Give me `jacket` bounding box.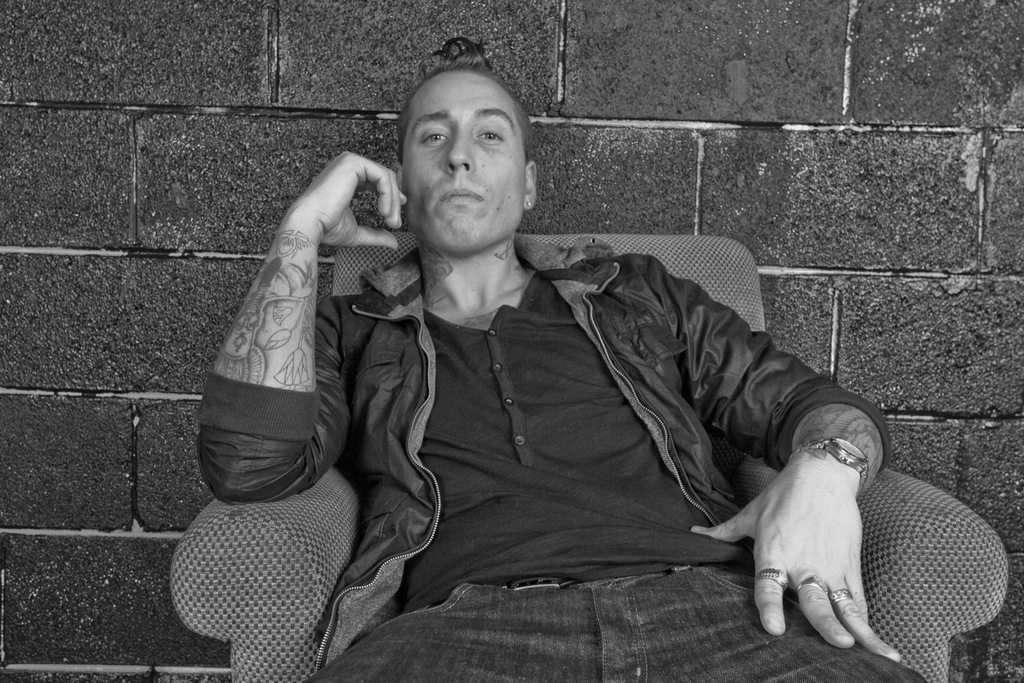
crop(195, 108, 909, 644).
